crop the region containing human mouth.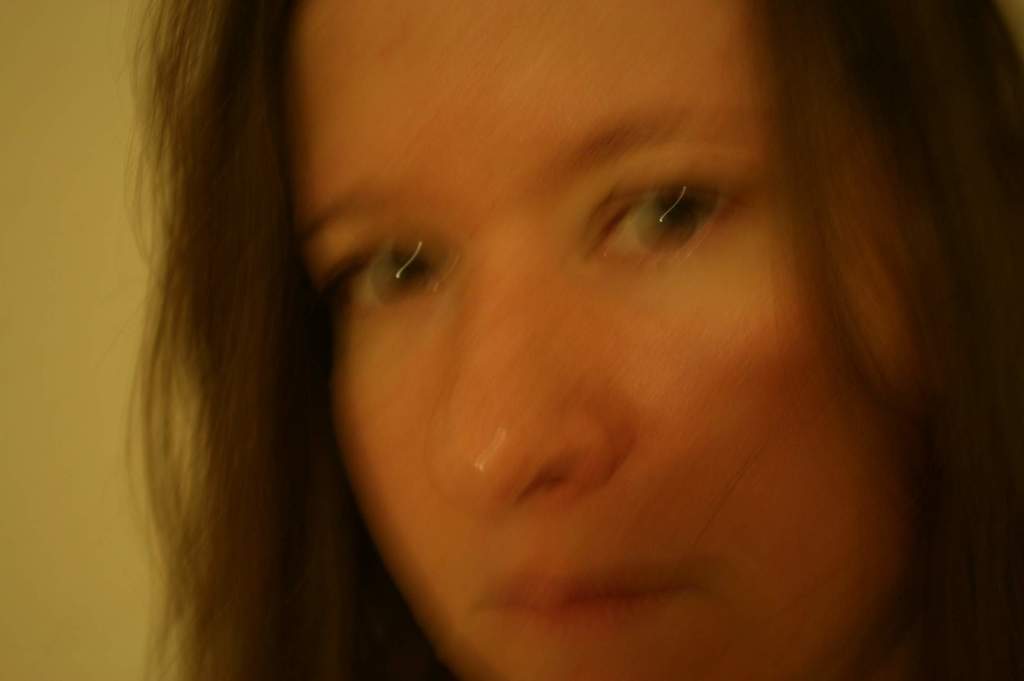
Crop region: <region>477, 546, 724, 650</region>.
